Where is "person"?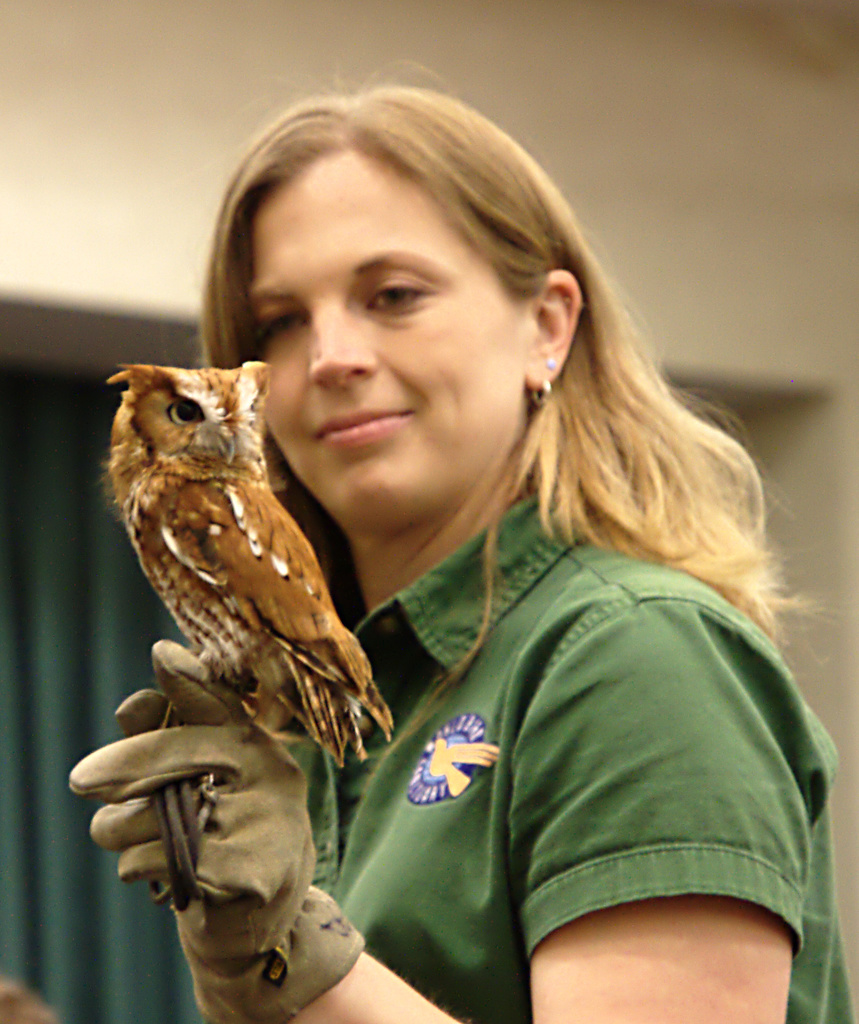
crop(62, 81, 858, 1023).
